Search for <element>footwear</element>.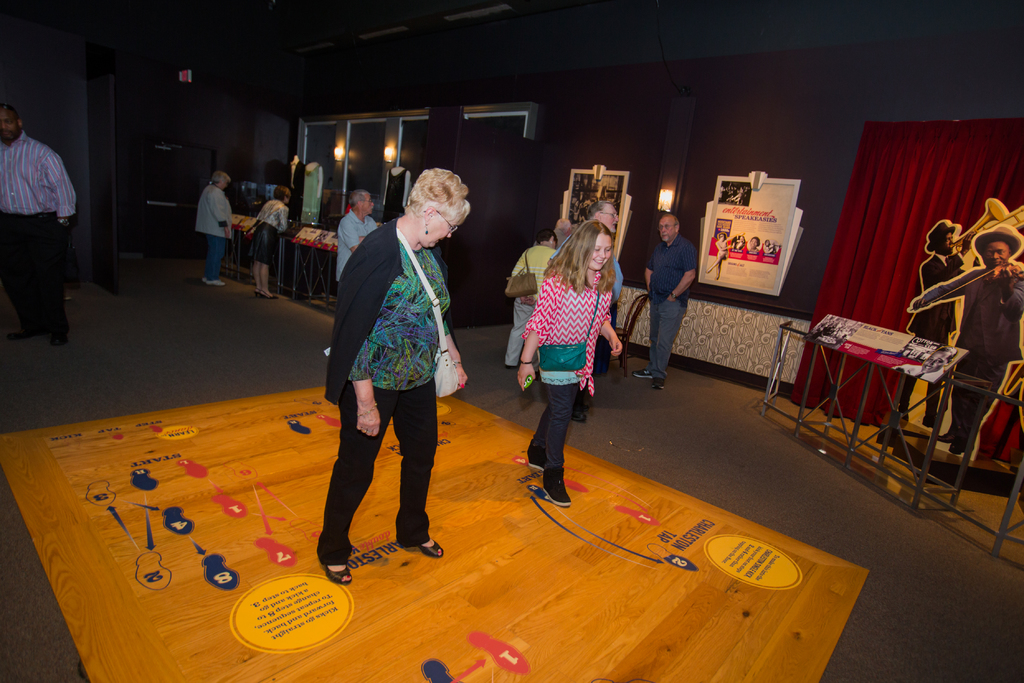
Found at (319, 562, 348, 588).
